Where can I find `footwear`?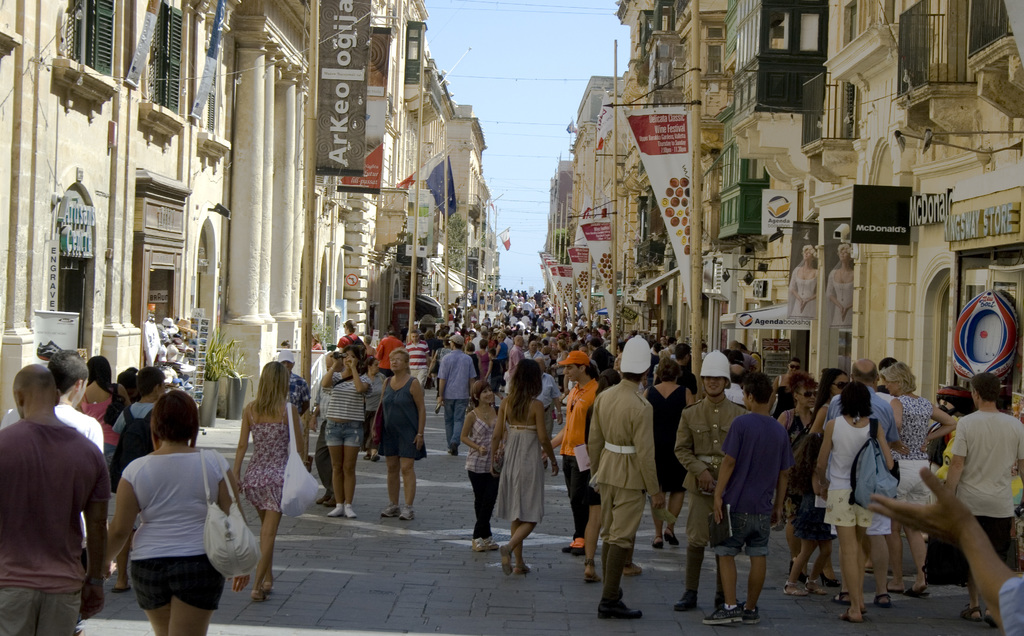
You can find it at pyautogui.locateOnScreen(503, 568, 529, 578).
